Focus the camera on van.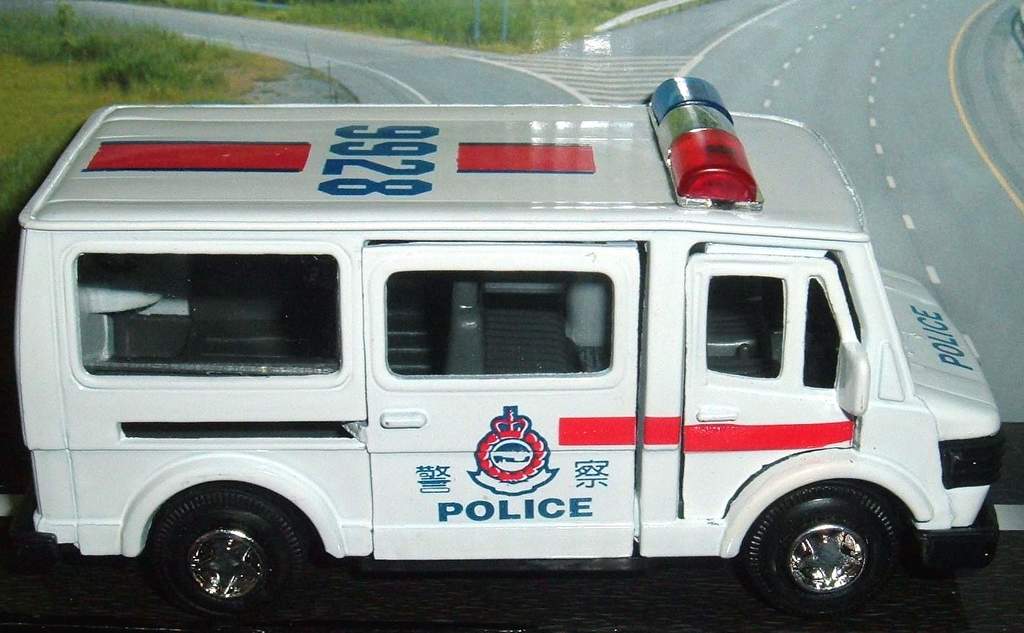
Focus region: [12,76,1004,629].
